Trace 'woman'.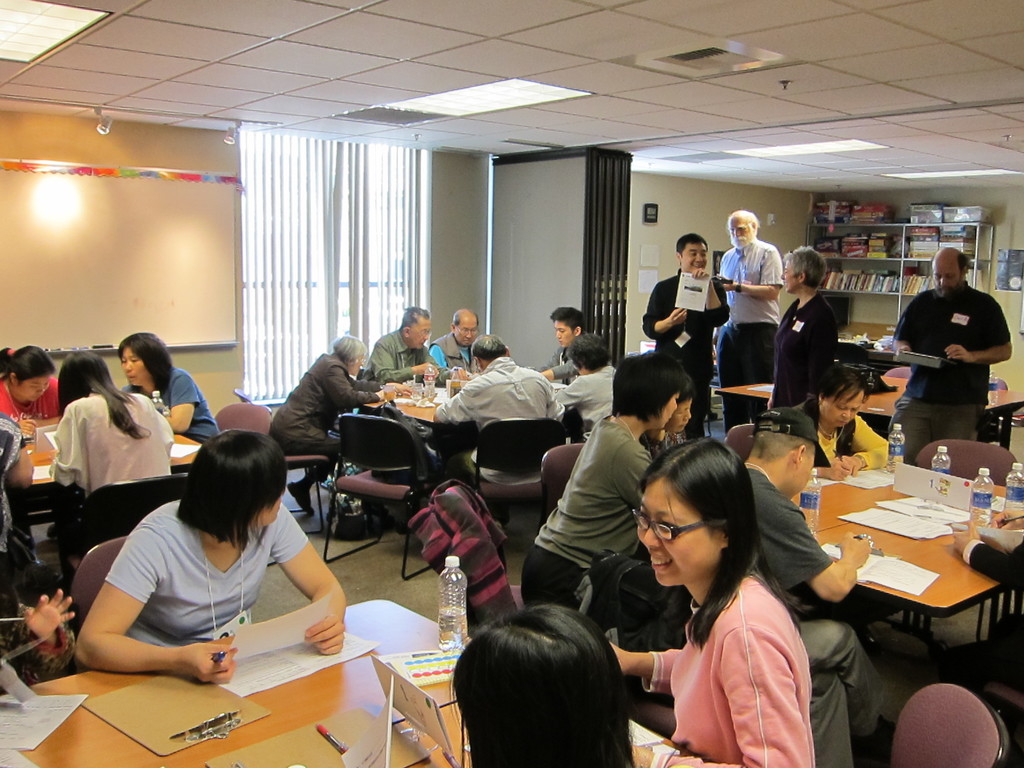
Traced to l=117, t=332, r=223, b=442.
